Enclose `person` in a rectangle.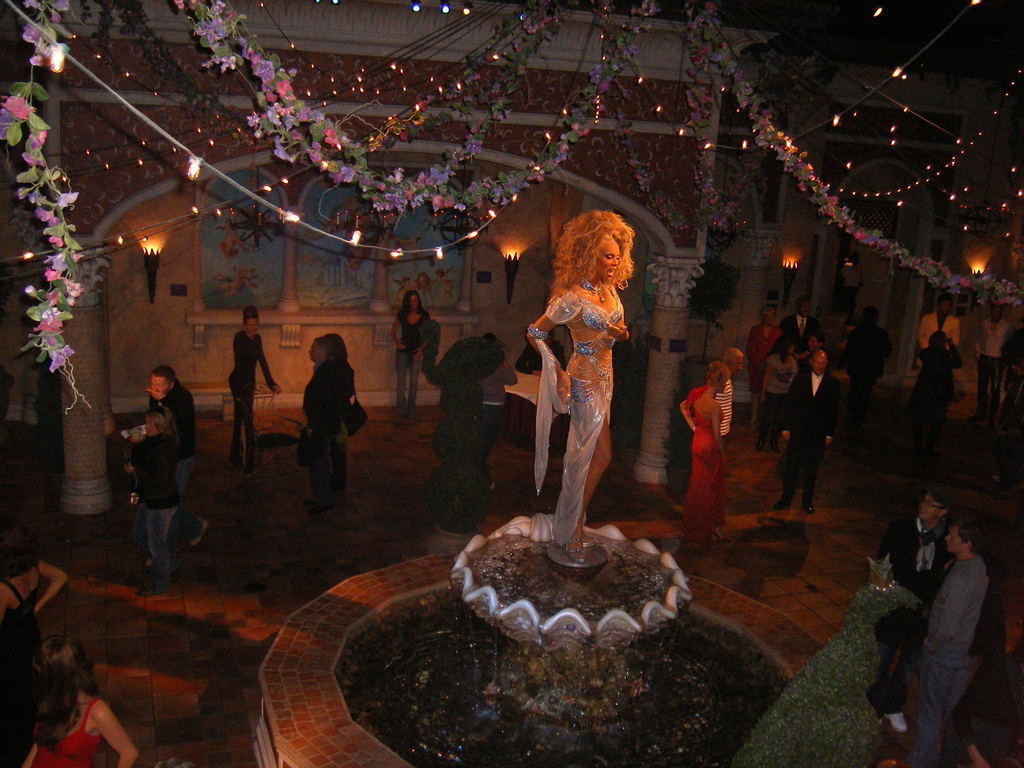
rect(394, 290, 435, 419).
